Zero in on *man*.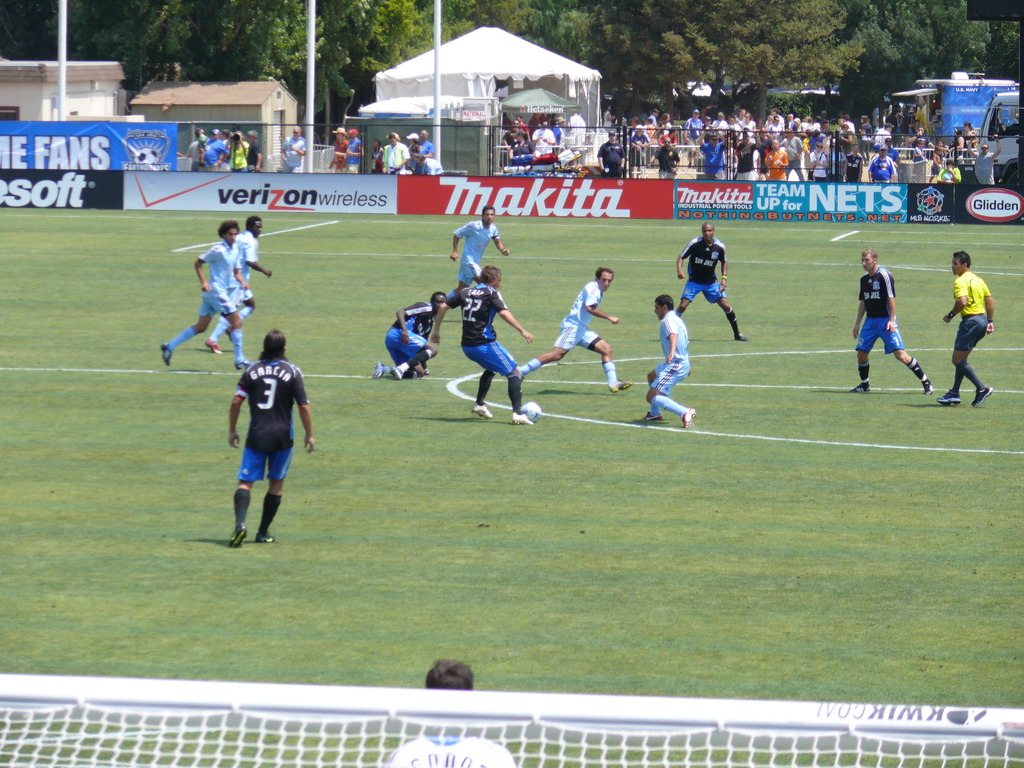
Zeroed in: <bbox>510, 262, 637, 388</bbox>.
